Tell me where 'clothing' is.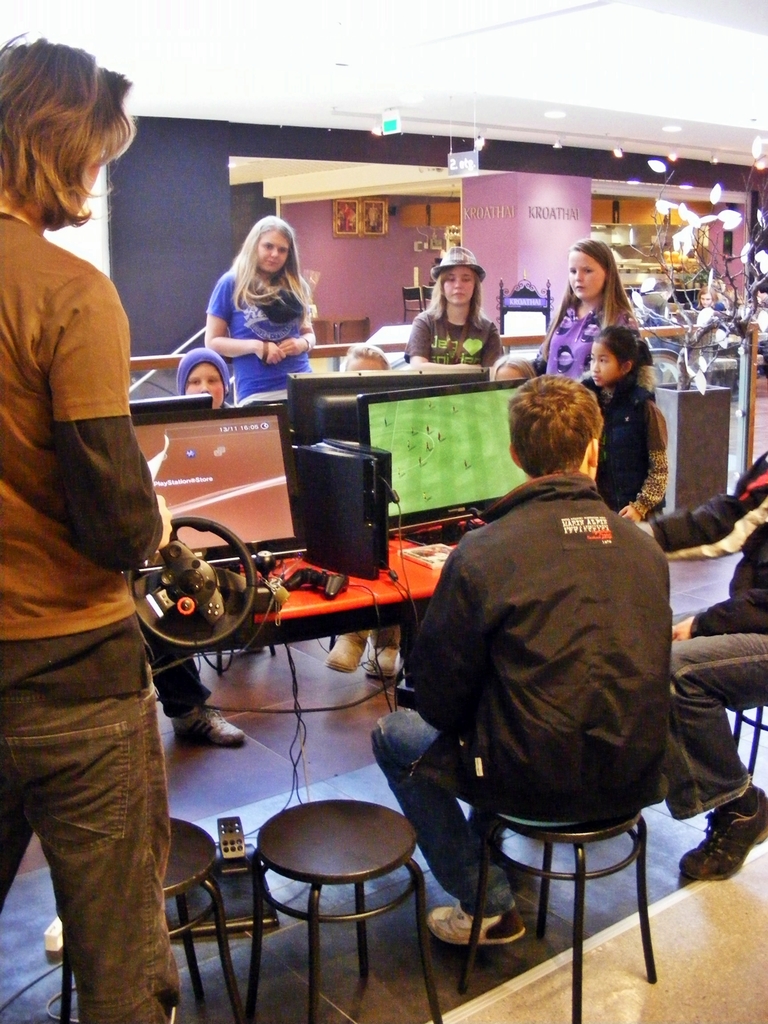
'clothing' is at BBox(372, 477, 673, 909).
